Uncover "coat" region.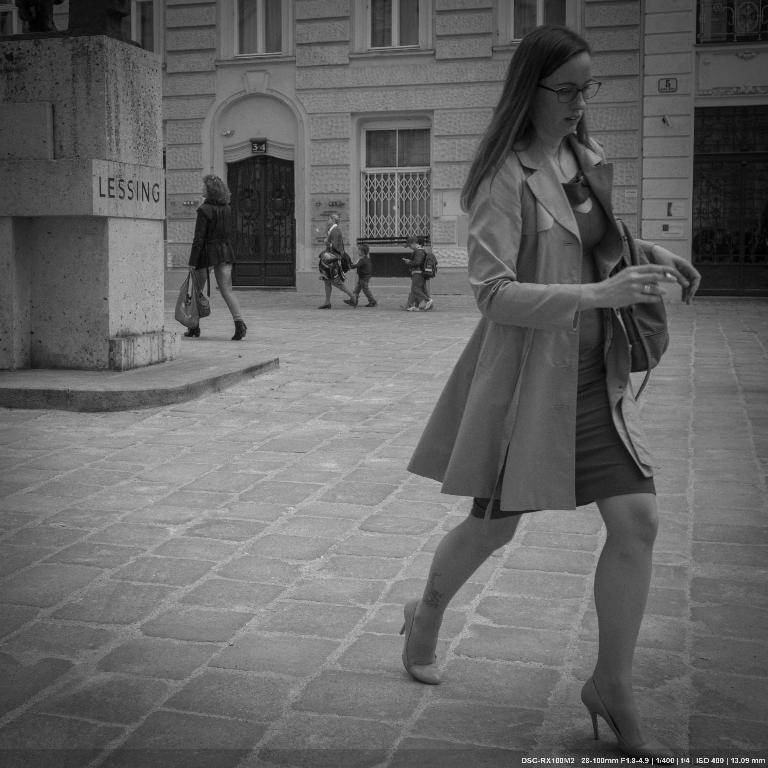
Uncovered: crop(407, 246, 427, 280).
